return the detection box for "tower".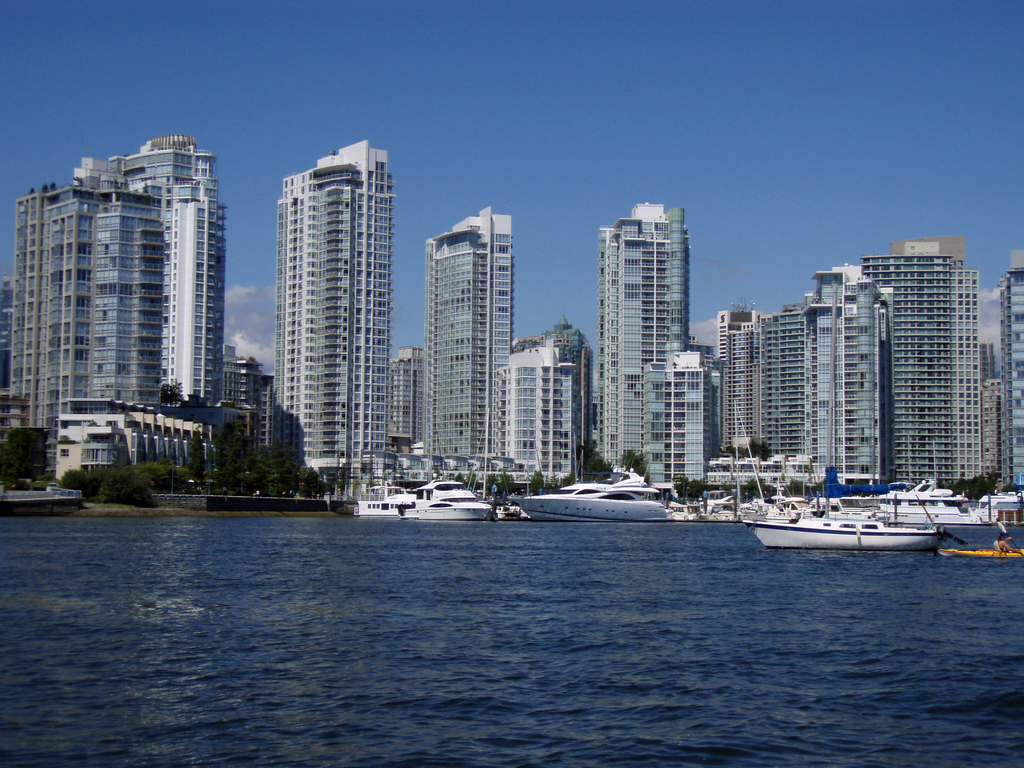
crop(13, 178, 156, 474).
